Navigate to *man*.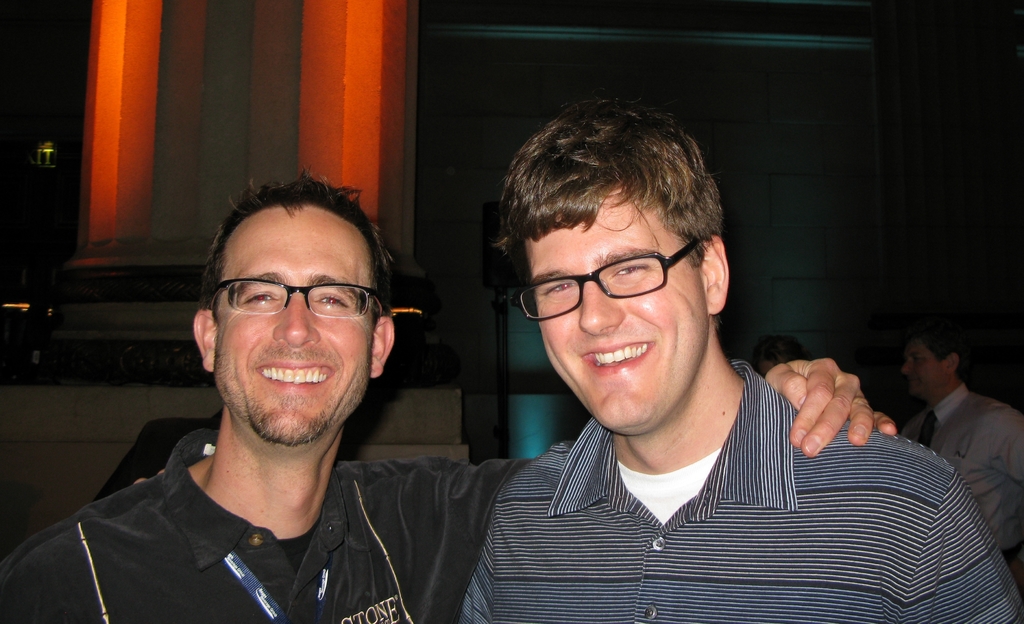
Navigation target: BBox(461, 98, 1023, 623).
